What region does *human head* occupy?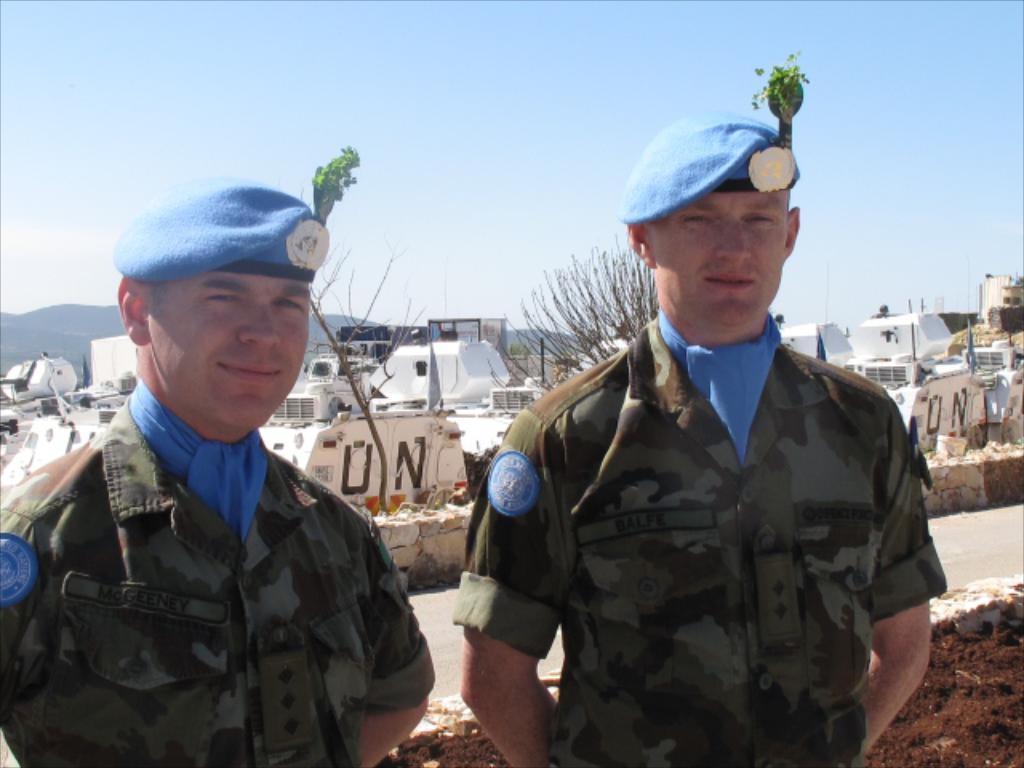
[98,157,354,445].
